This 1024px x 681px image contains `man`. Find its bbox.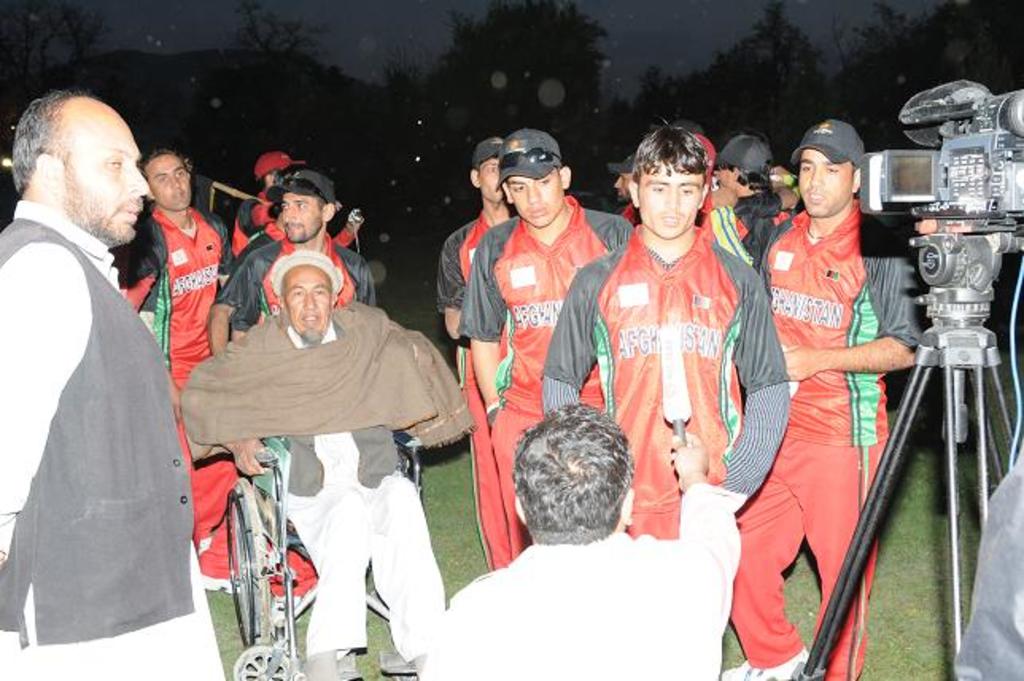
box(437, 130, 526, 571).
